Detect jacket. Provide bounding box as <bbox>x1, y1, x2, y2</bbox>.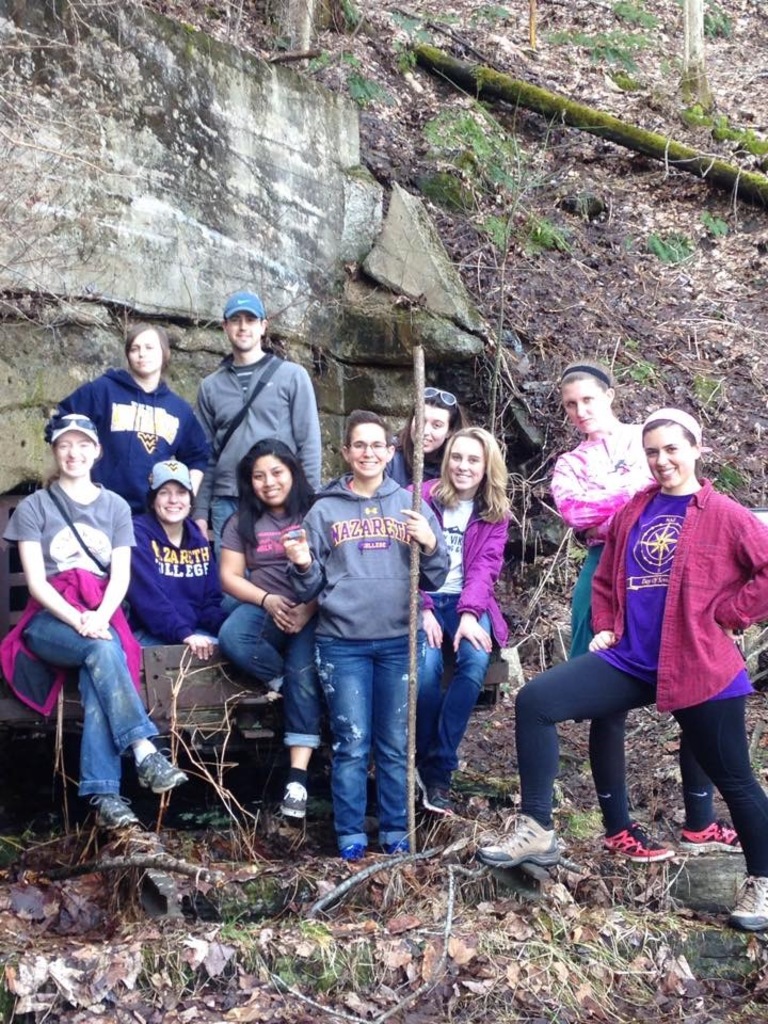
<bbox>47, 373, 214, 466</bbox>.
